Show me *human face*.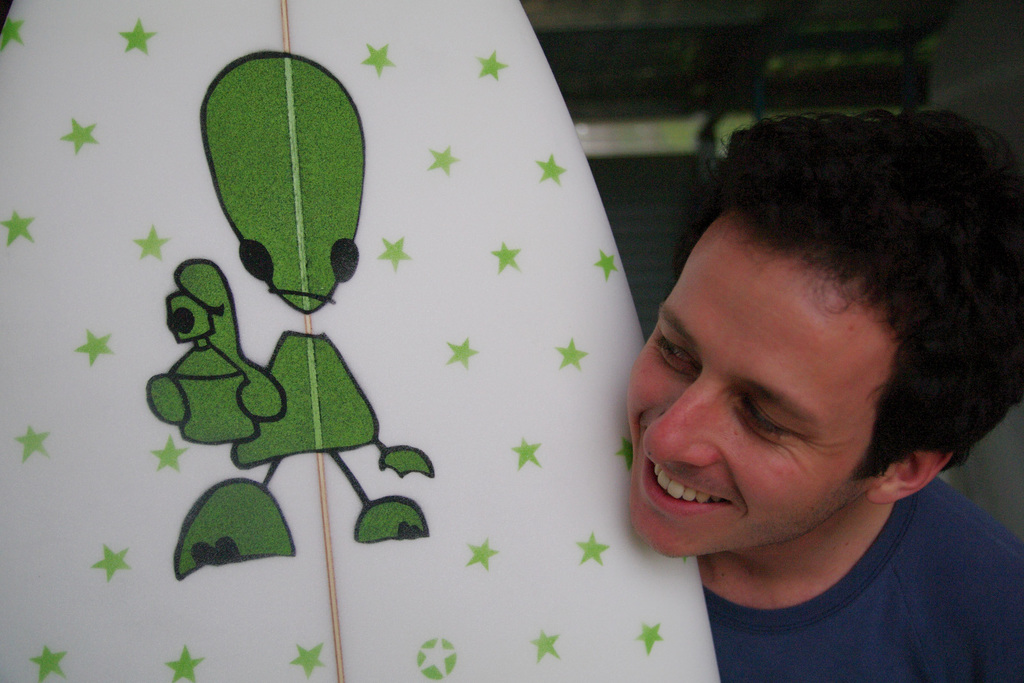
*human face* is here: {"left": 619, "top": 215, "right": 874, "bottom": 561}.
